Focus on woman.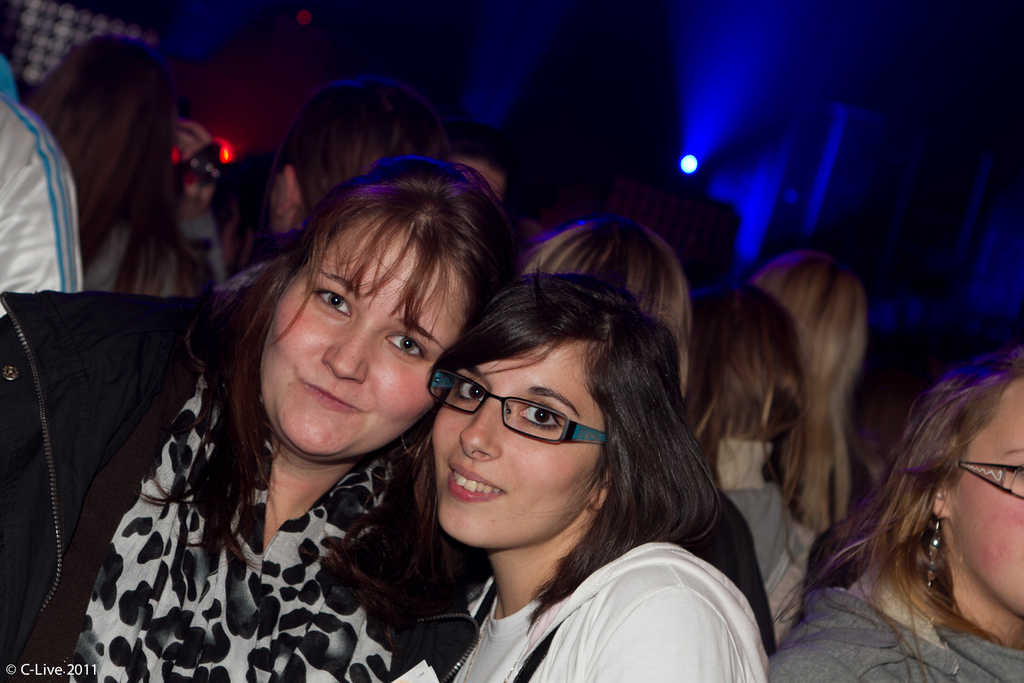
Focused at bbox=[14, 33, 212, 302].
